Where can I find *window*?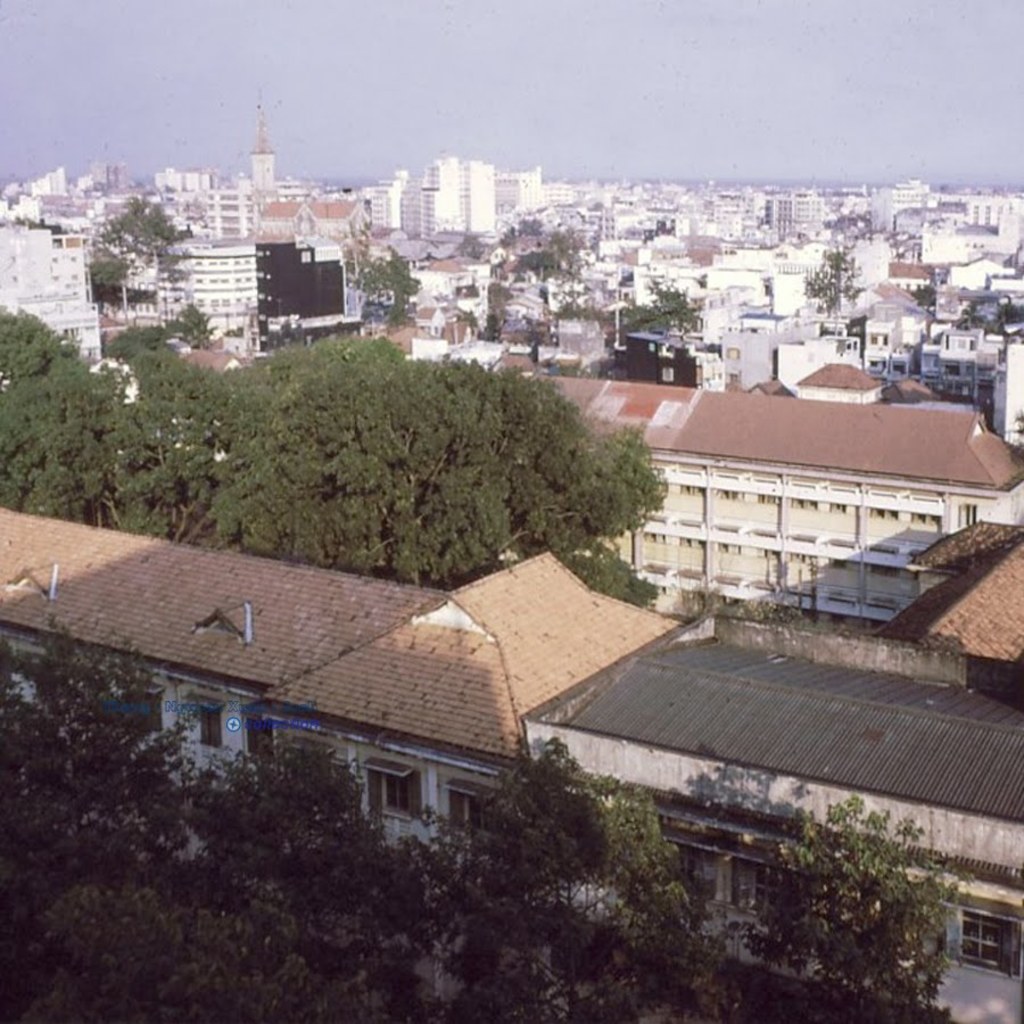
You can find it at <box>755,473,778,510</box>.
